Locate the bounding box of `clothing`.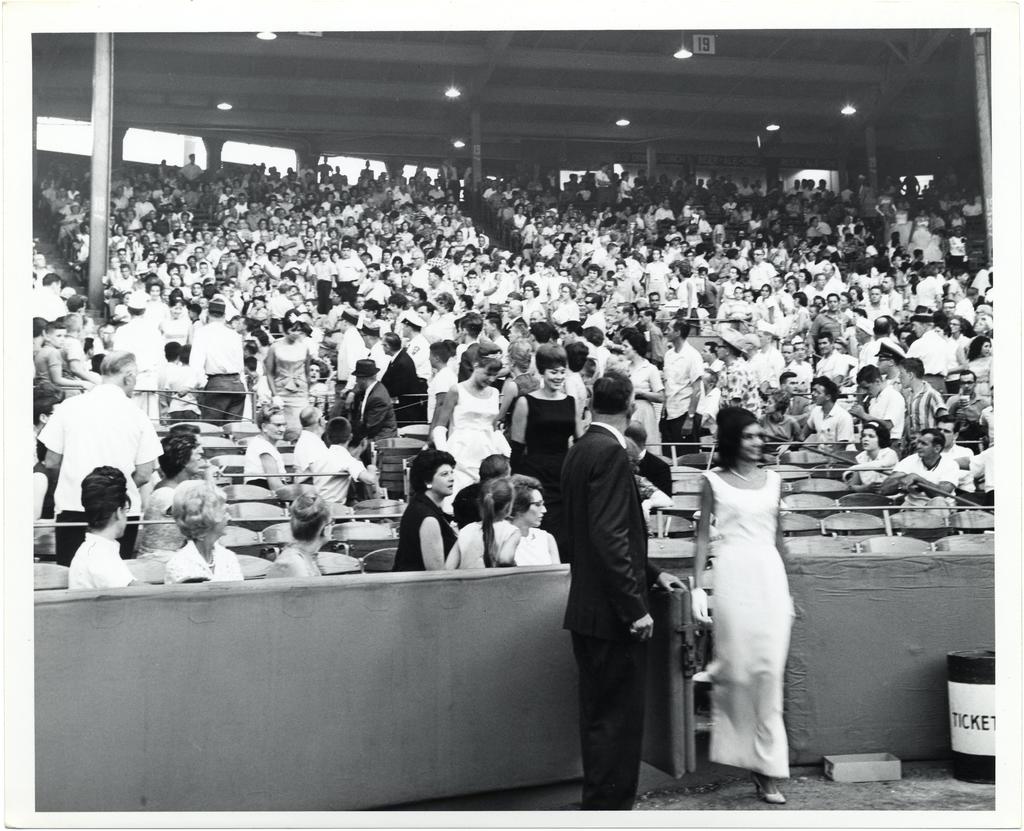
Bounding box: {"left": 443, "top": 380, "right": 510, "bottom": 486}.
